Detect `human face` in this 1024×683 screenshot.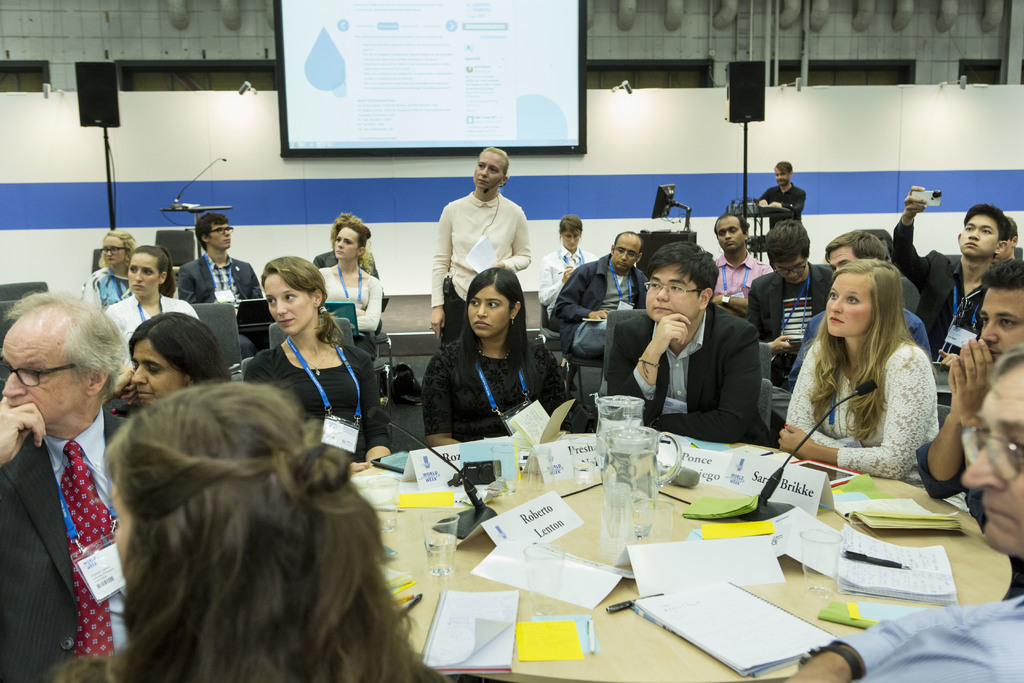
Detection: [x1=958, y1=215, x2=999, y2=264].
